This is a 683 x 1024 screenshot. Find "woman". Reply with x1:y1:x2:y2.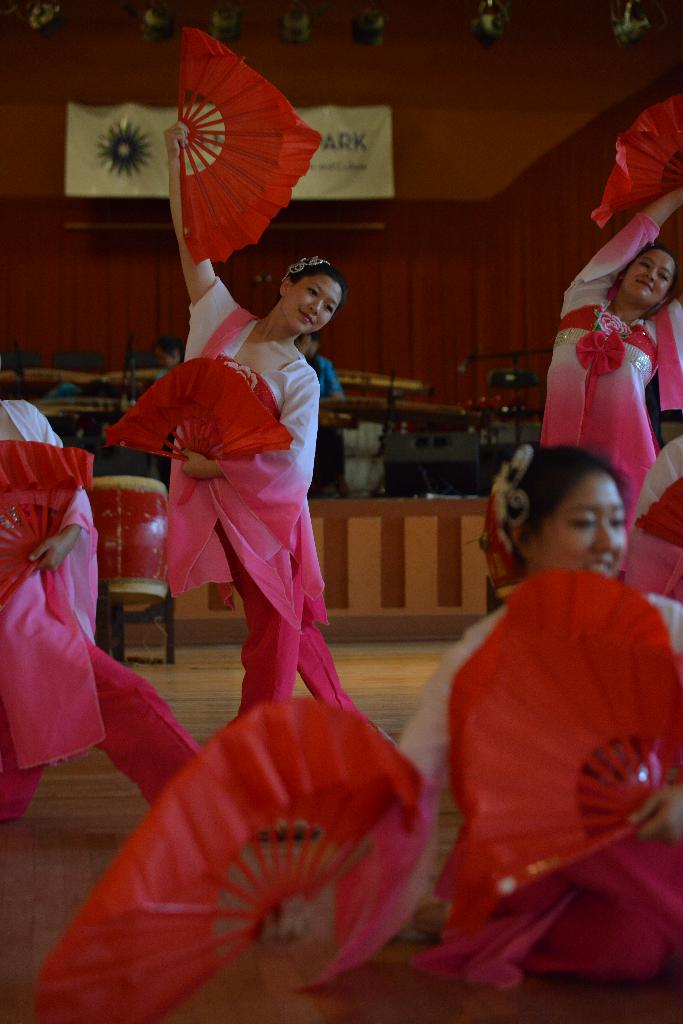
160:120:370:722.
